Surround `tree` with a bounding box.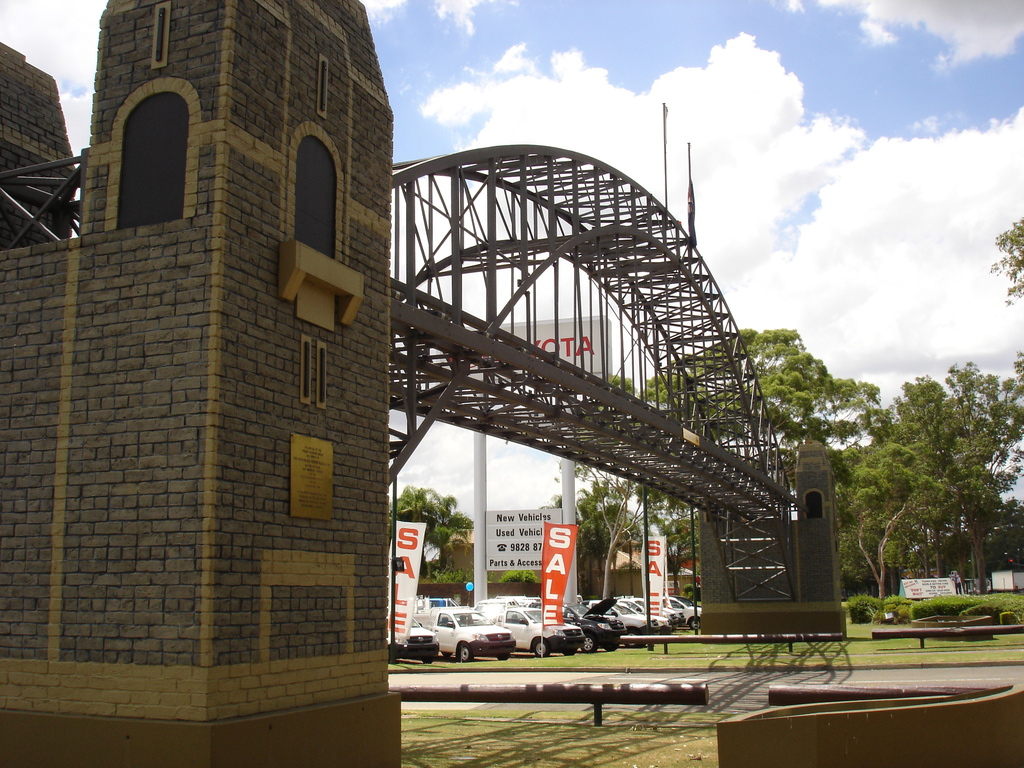
[629, 317, 876, 495].
